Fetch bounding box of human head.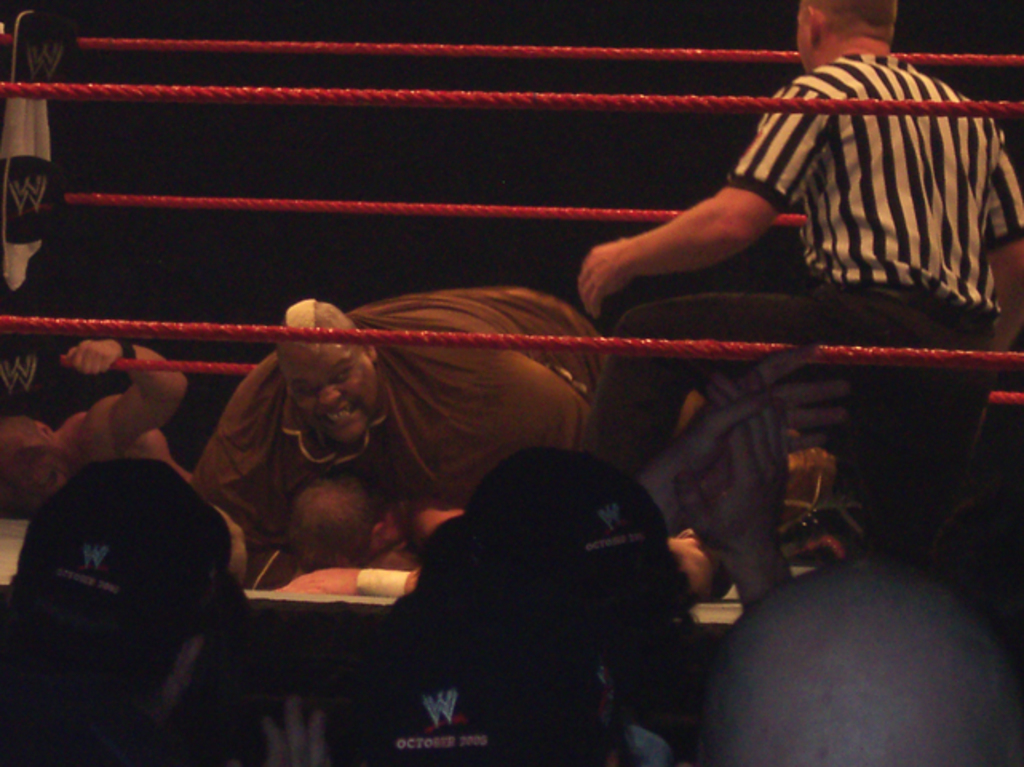
Bbox: bbox(288, 479, 388, 558).
